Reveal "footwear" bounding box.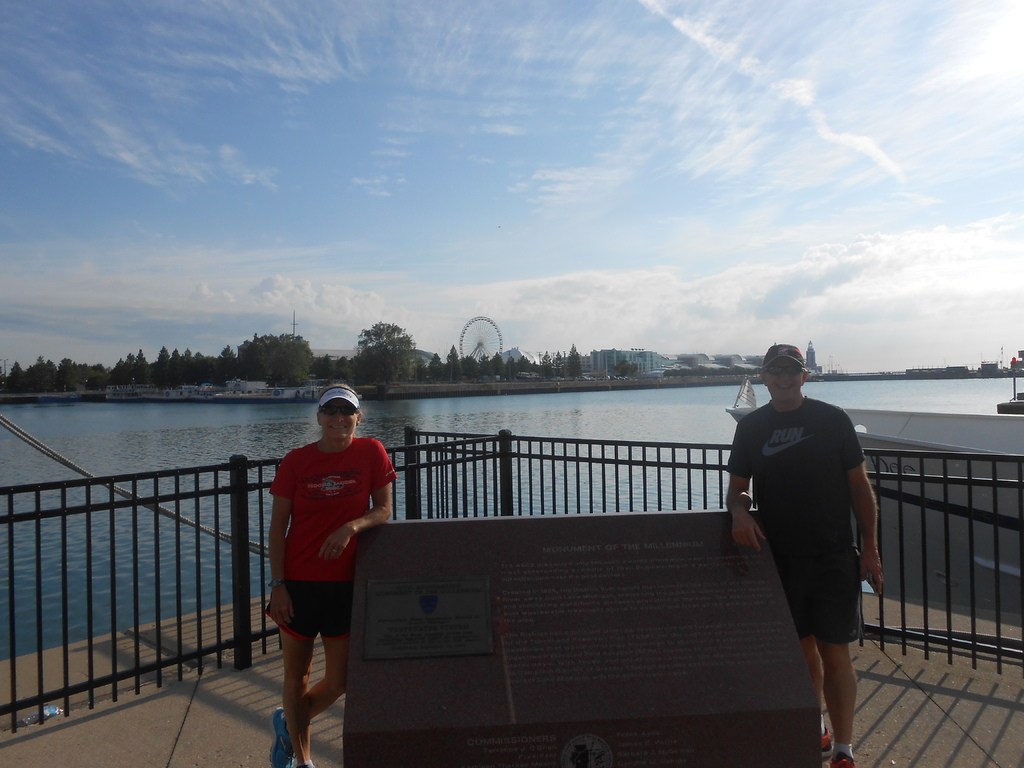
Revealed: 829/753/857/767.
